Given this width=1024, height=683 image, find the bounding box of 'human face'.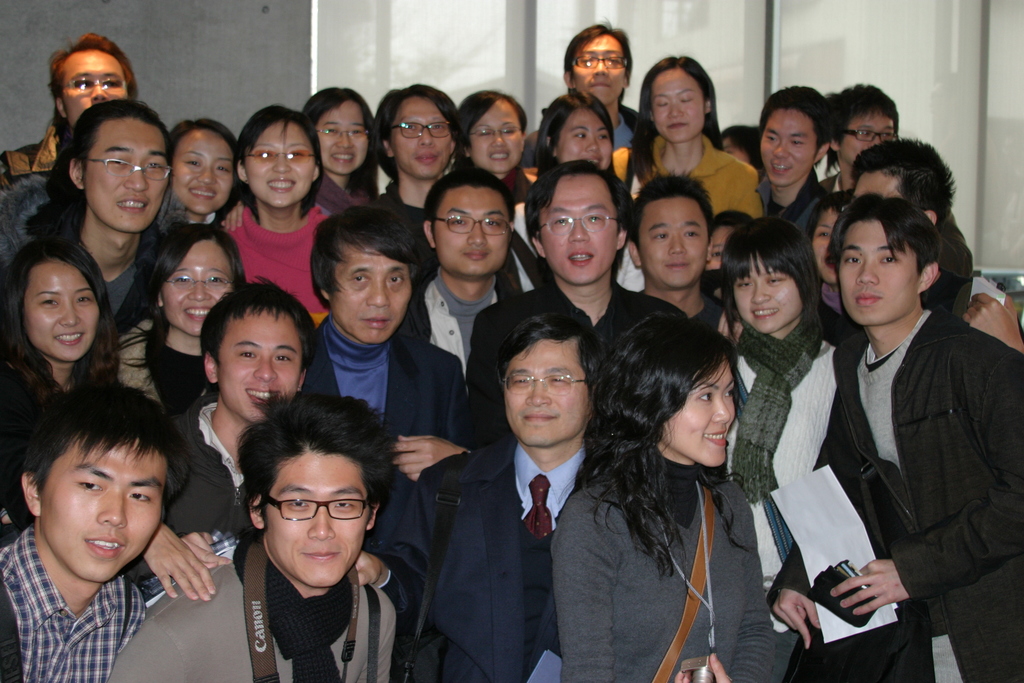
box(504, 341, 590, 442).
